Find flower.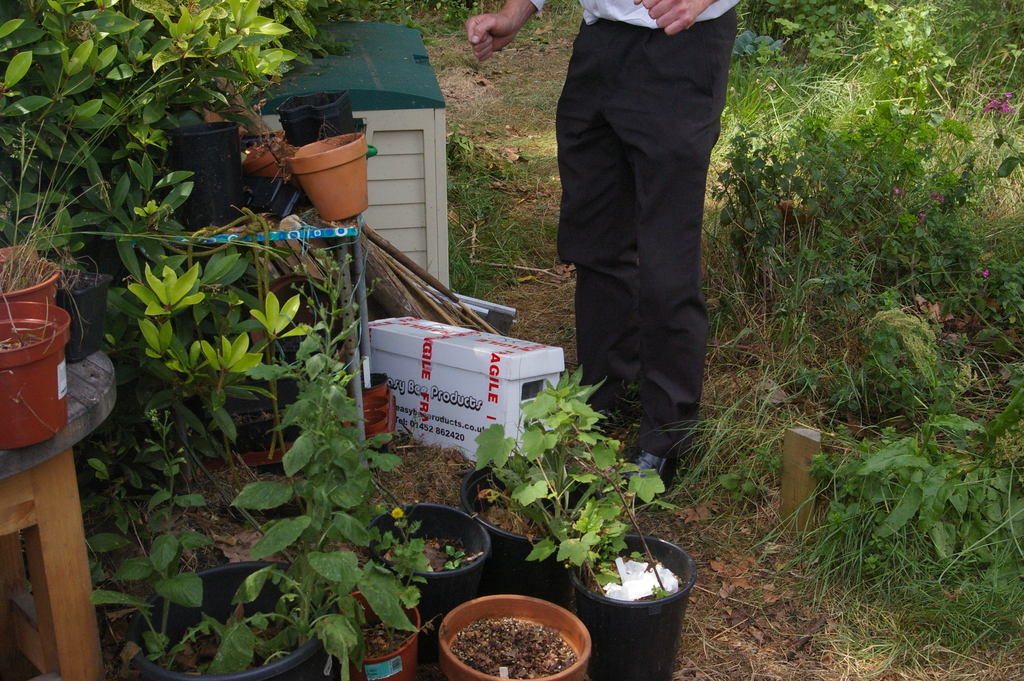
bbox=(978, 267, 989, 281).
